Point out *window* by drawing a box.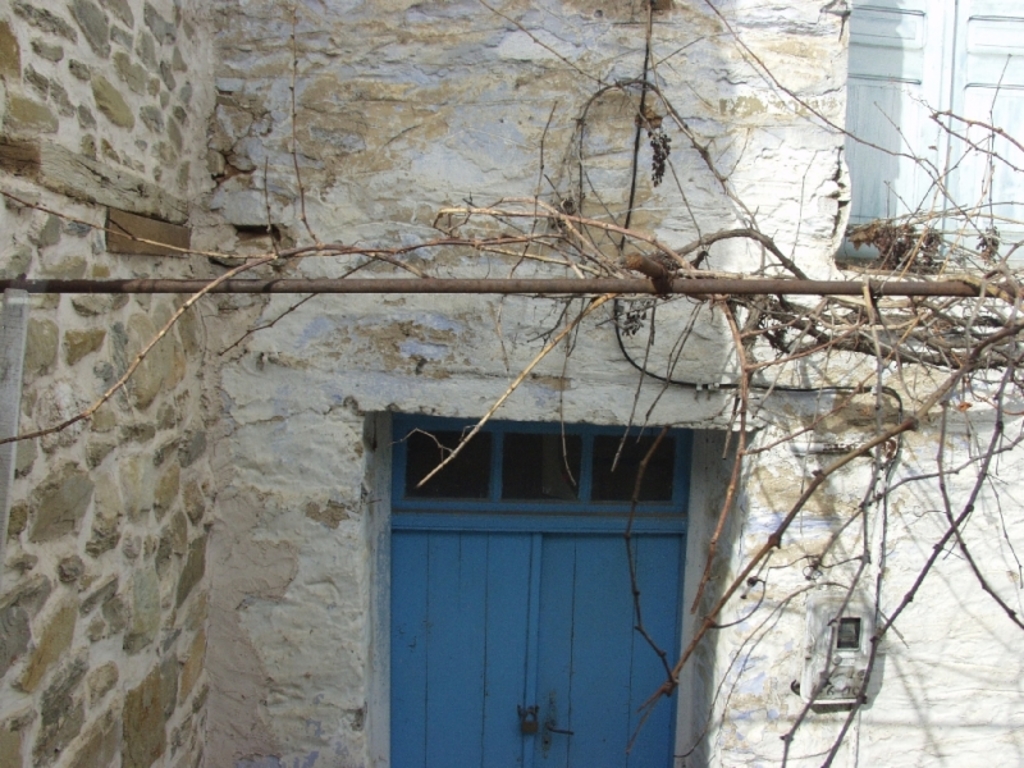
bbox=(600, 434, 678, 512).
